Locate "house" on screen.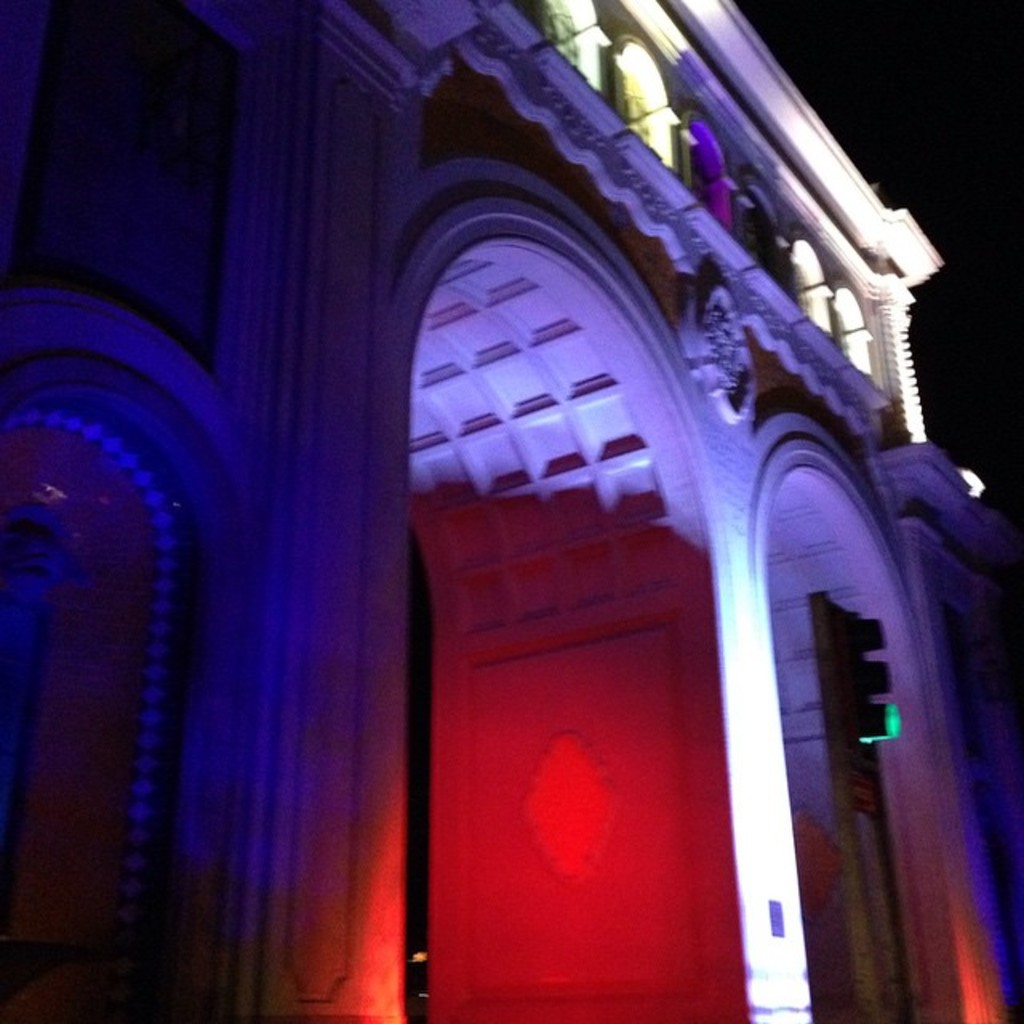
On screen at pyautogui.locateOnScreen(0, 0, 1022, 1022).
